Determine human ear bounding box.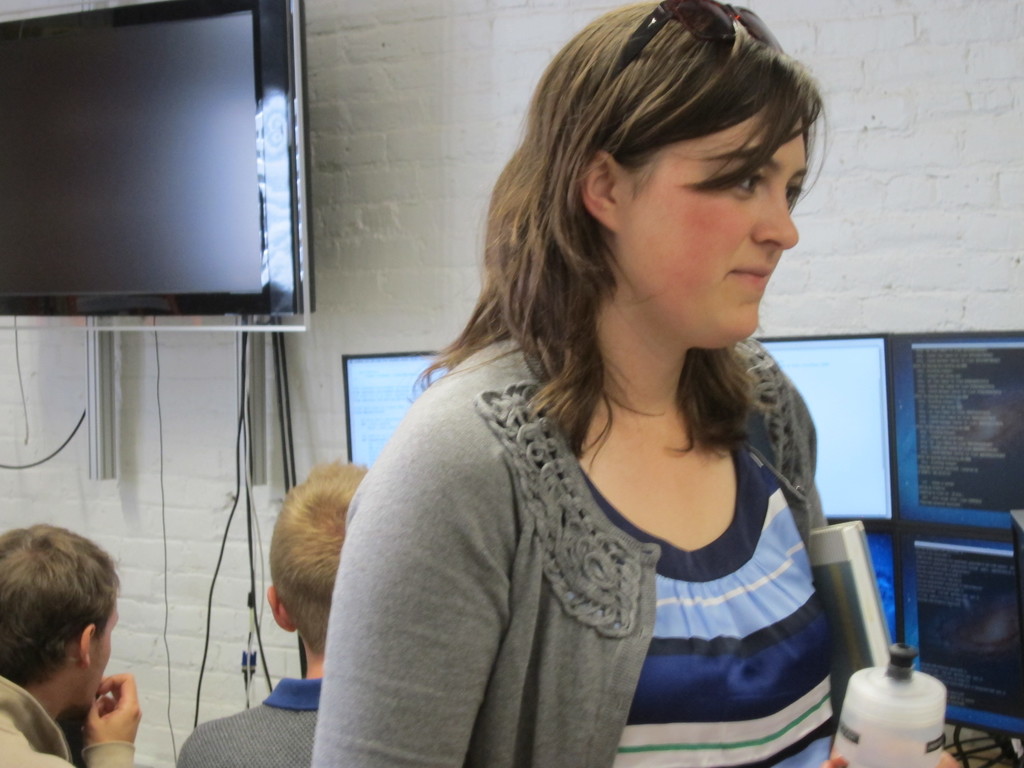
Determined: <box>81,625,95,666</box>.
